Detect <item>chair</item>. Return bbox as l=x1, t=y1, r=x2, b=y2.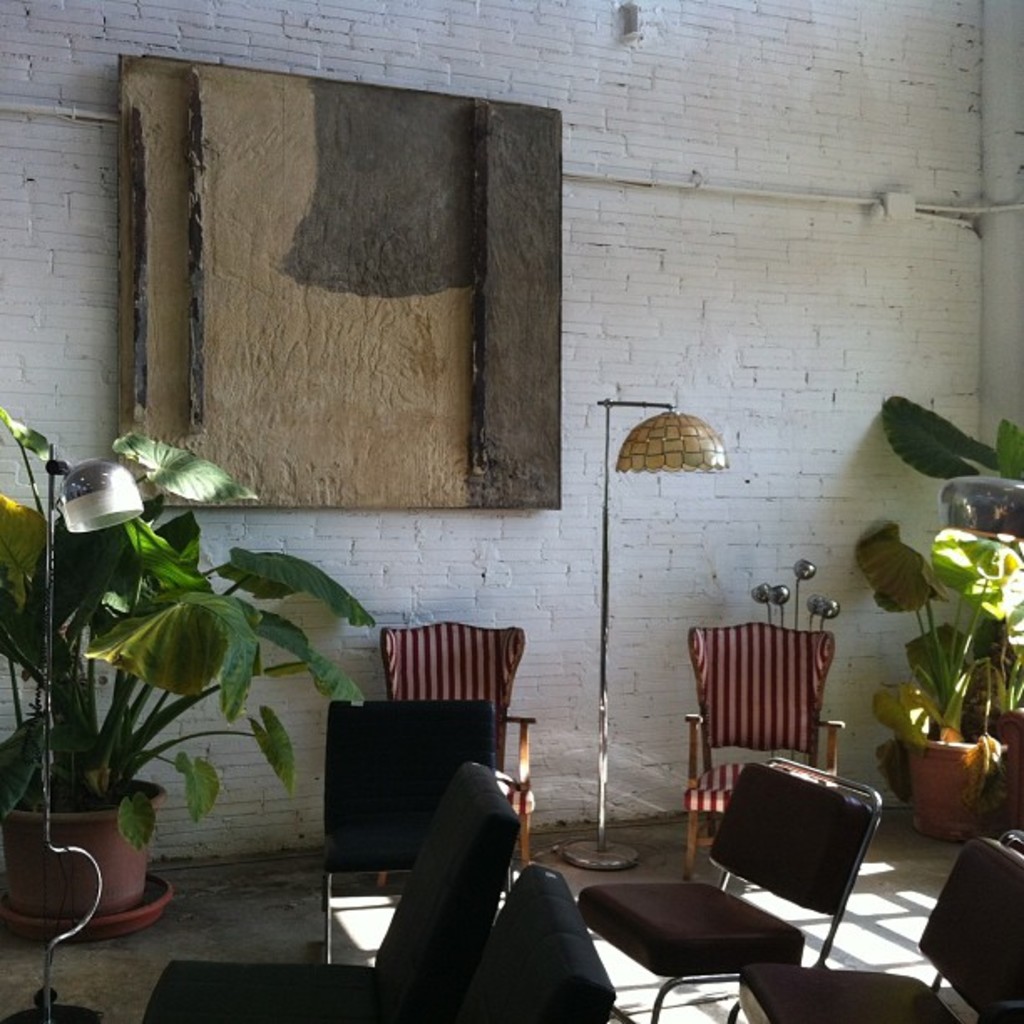
l=452, t=868, r=617, b=1022.
